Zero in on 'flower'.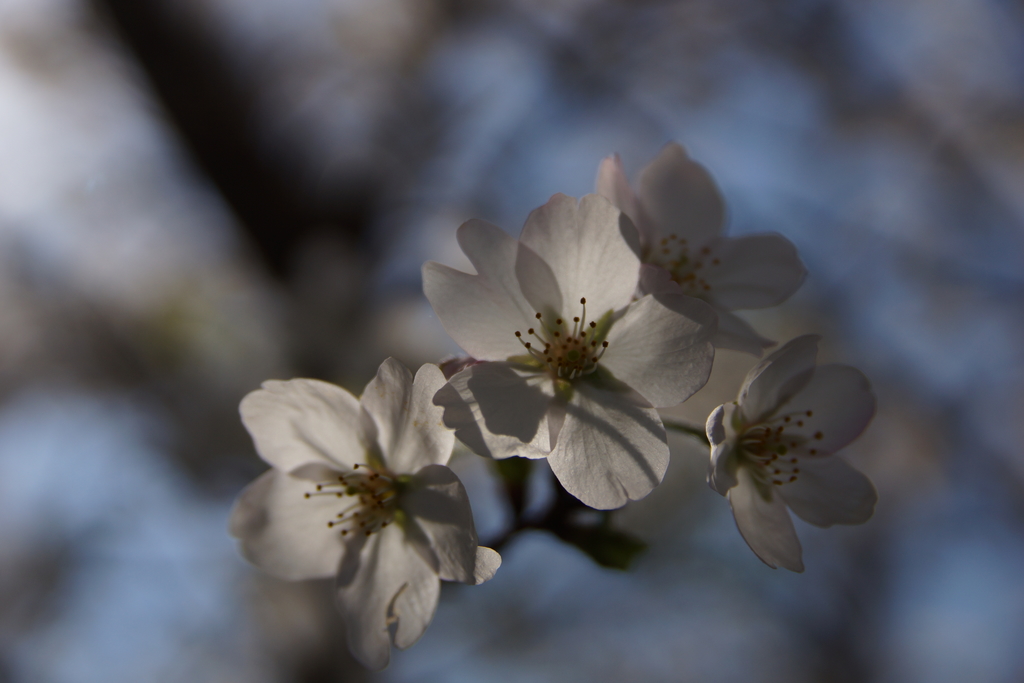
Zeroed in: l=708, t=319, r=908, b=588.
